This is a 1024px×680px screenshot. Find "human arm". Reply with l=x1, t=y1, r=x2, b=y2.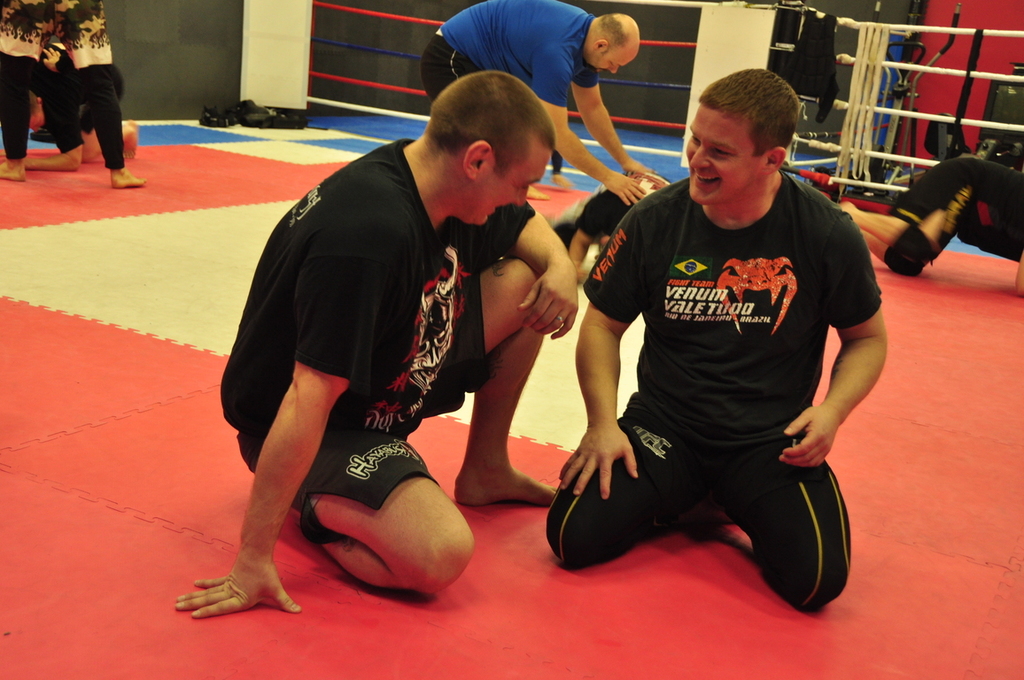
l=575, t=72, r=653, b=175.
